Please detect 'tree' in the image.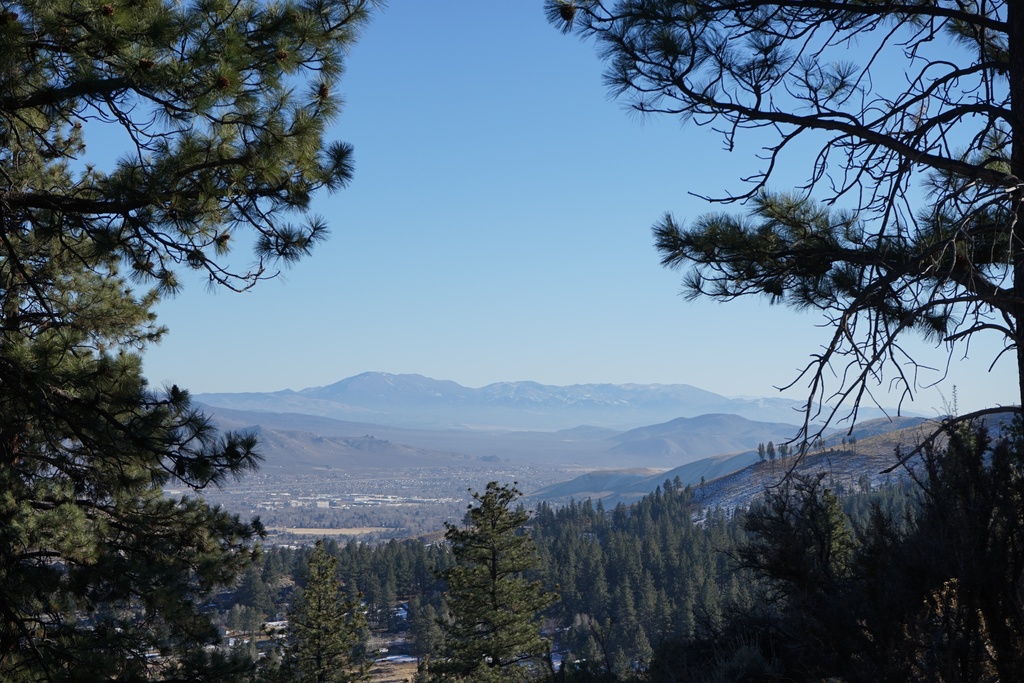
(629,495,685,636).
